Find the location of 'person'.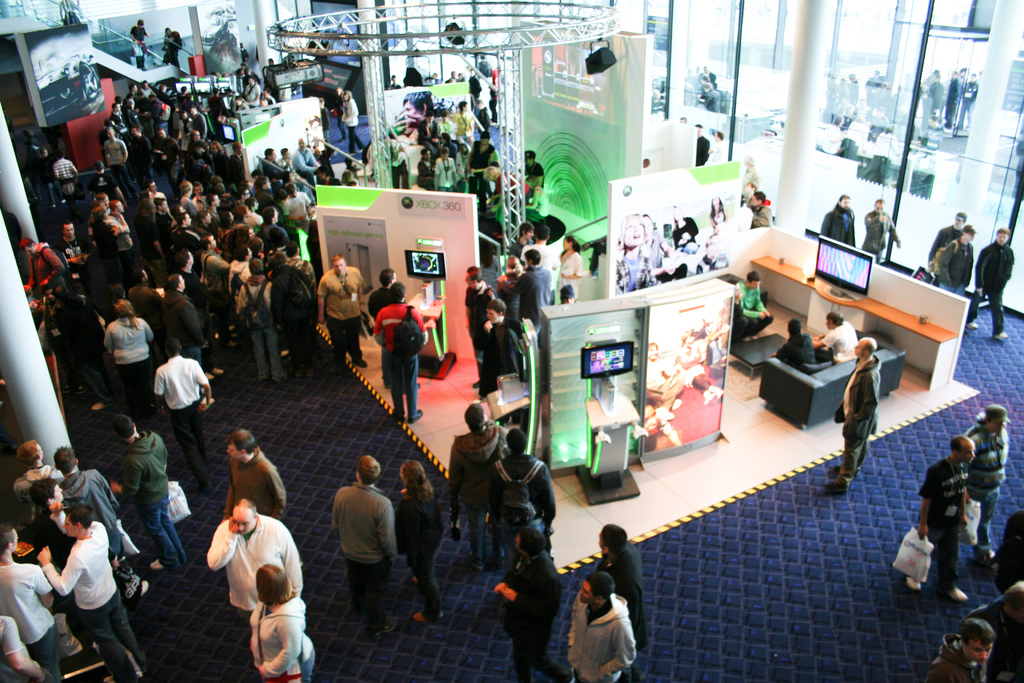
Location: (x1=739, y1=157, x2=763, y2=202).
